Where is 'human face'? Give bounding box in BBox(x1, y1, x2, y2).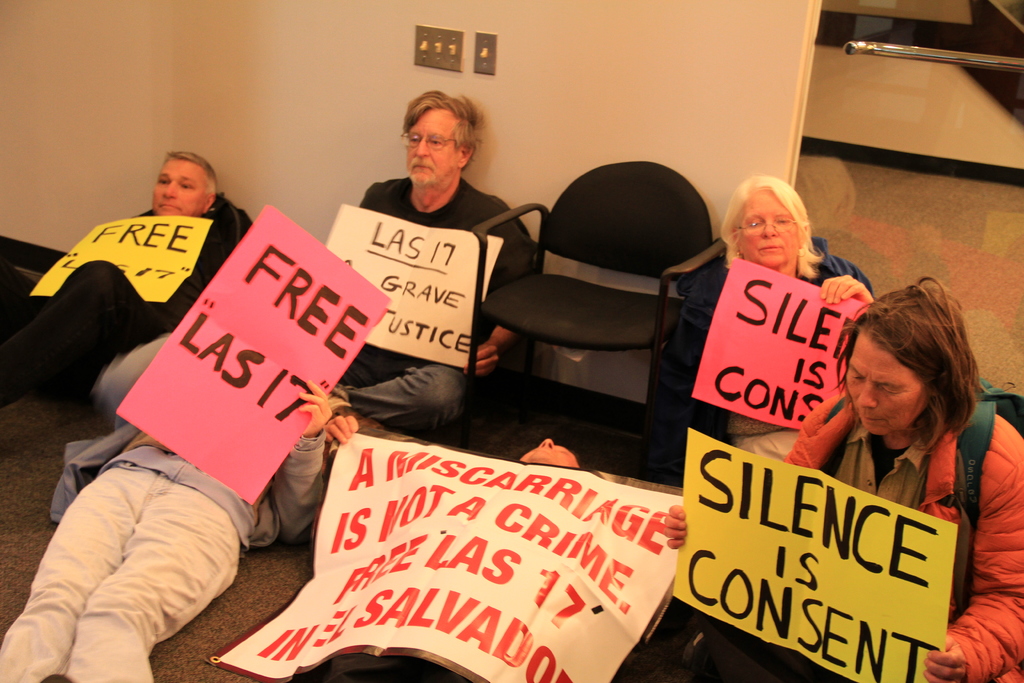
BBox(154, 157, 204, 219).
